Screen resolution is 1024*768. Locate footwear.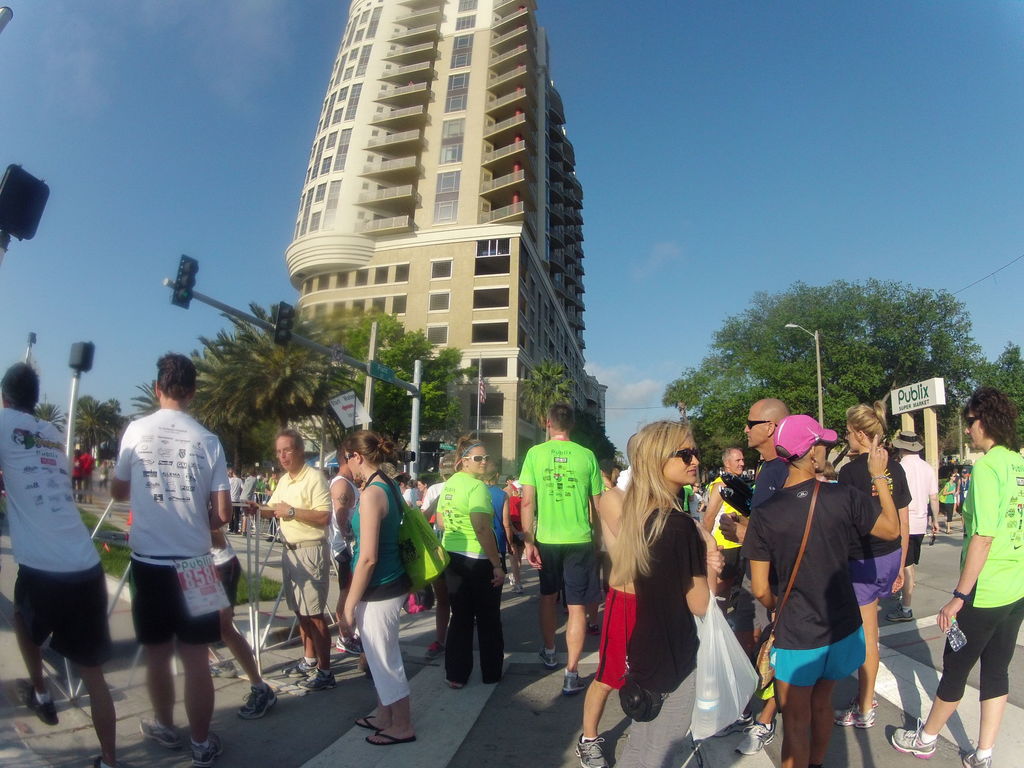
bbox=(193, 732, 221, 767).
